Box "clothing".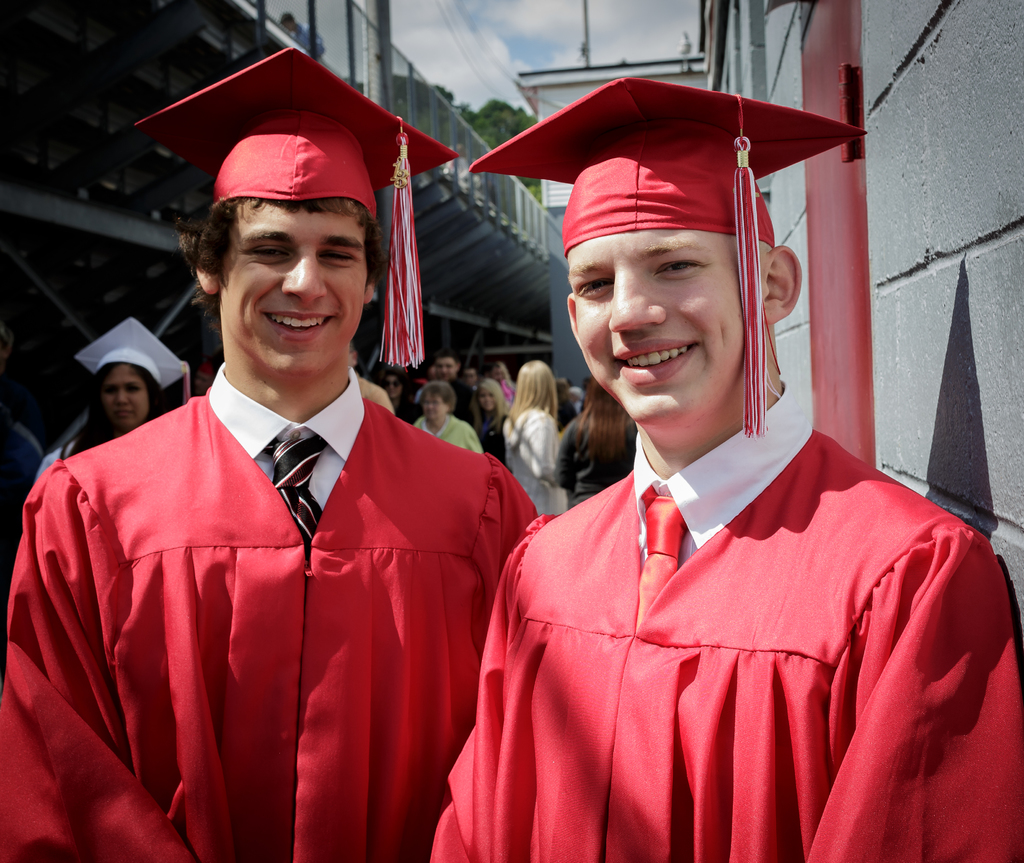
locate(504, 406, 565, 514).
